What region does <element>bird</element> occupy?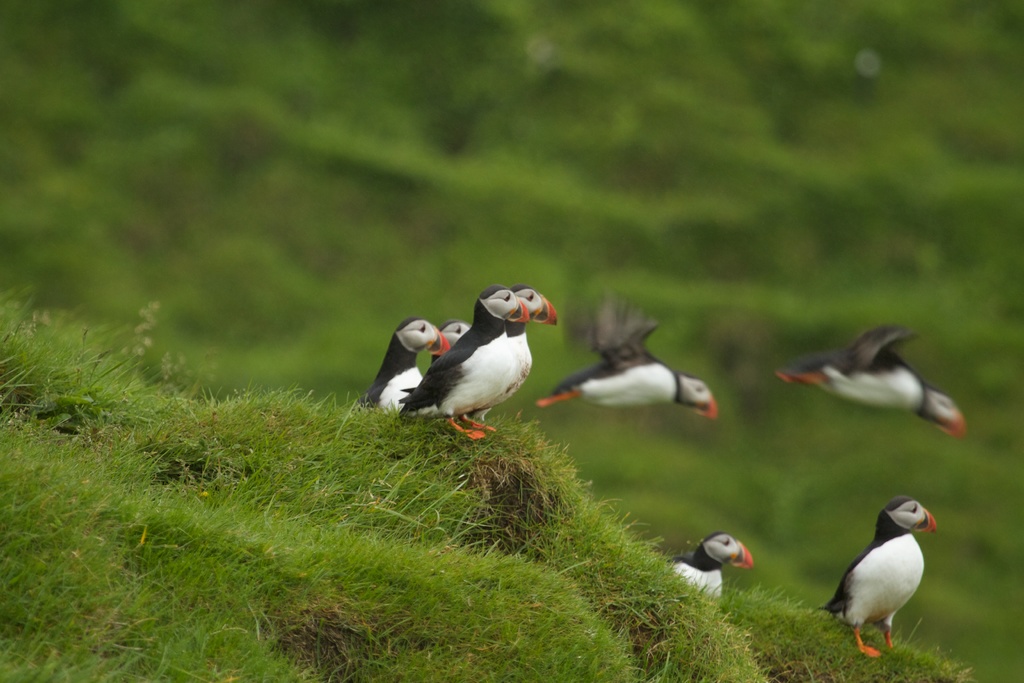
[left=497, top=281, right=563, bottom=435].
